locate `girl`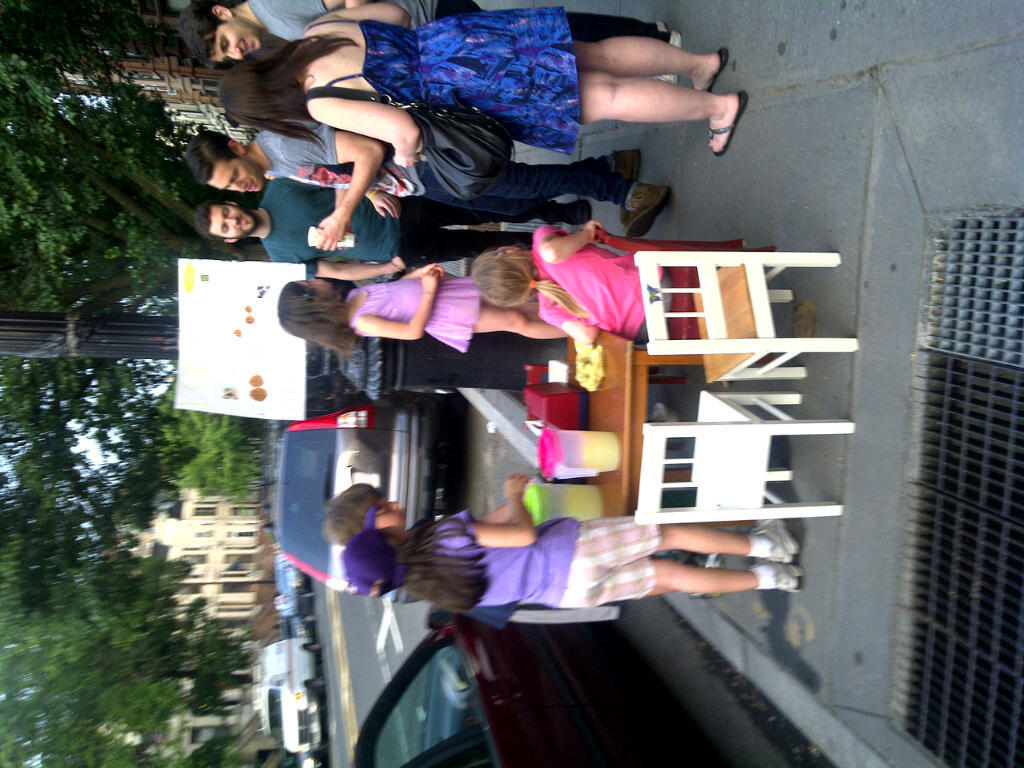
left=463, top=211, right=820, bottom=354
